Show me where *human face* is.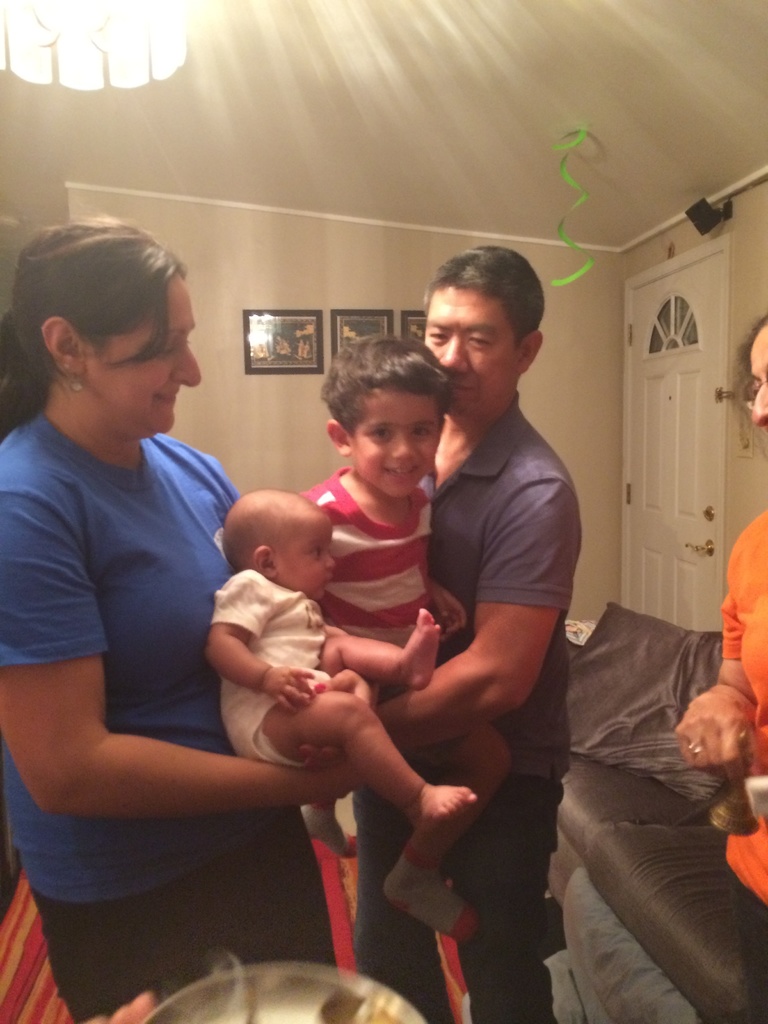
*human face* is at Rect(277, 523, 338, 600).
